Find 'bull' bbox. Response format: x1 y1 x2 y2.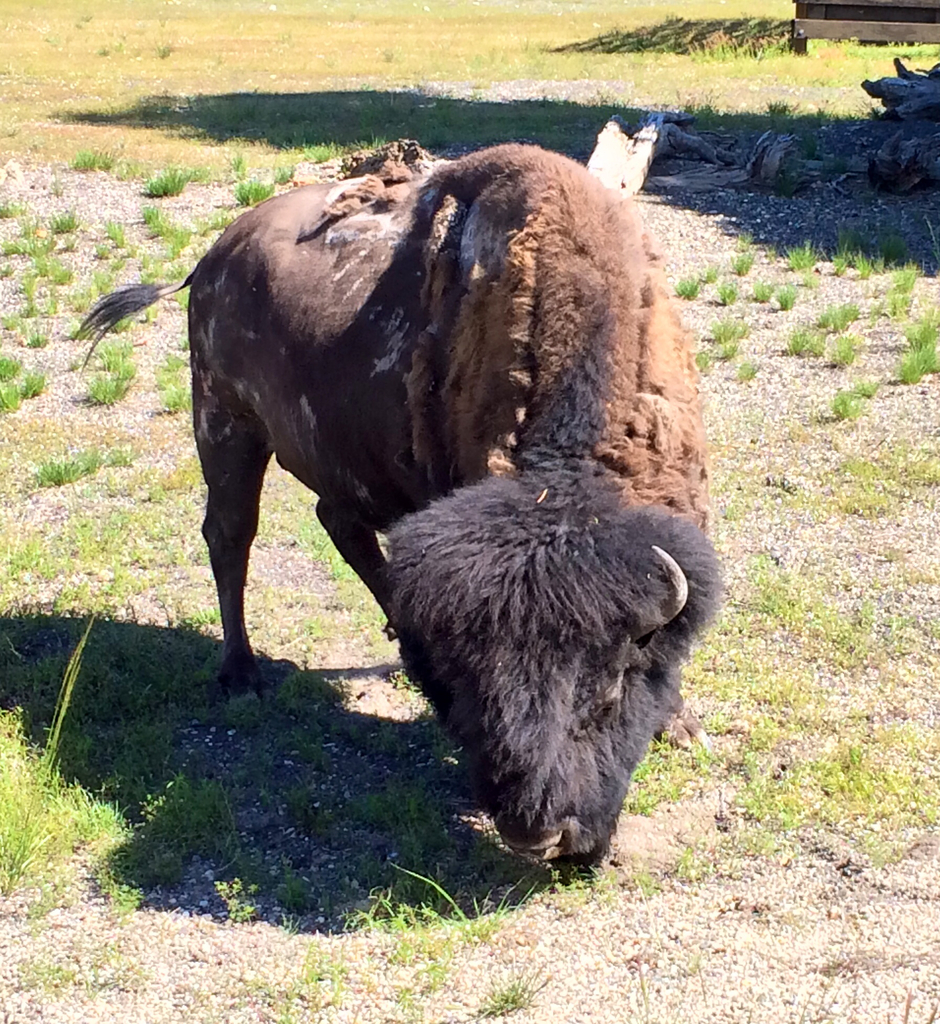
71 136 725 883.
